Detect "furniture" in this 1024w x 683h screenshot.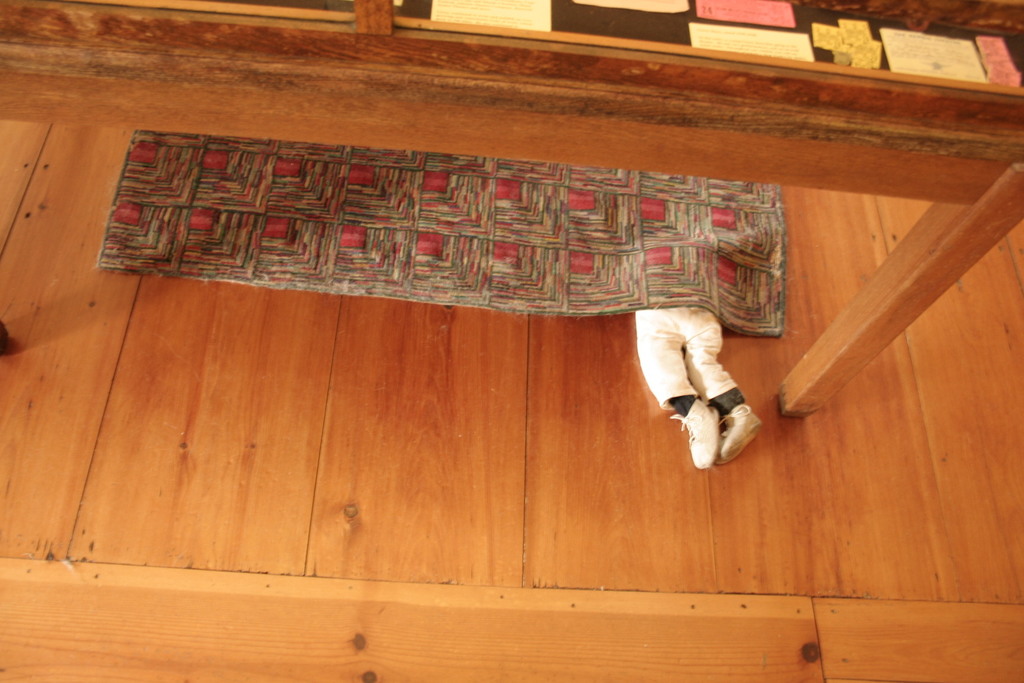
Detection: rect(0, 0, 1023, 421).
